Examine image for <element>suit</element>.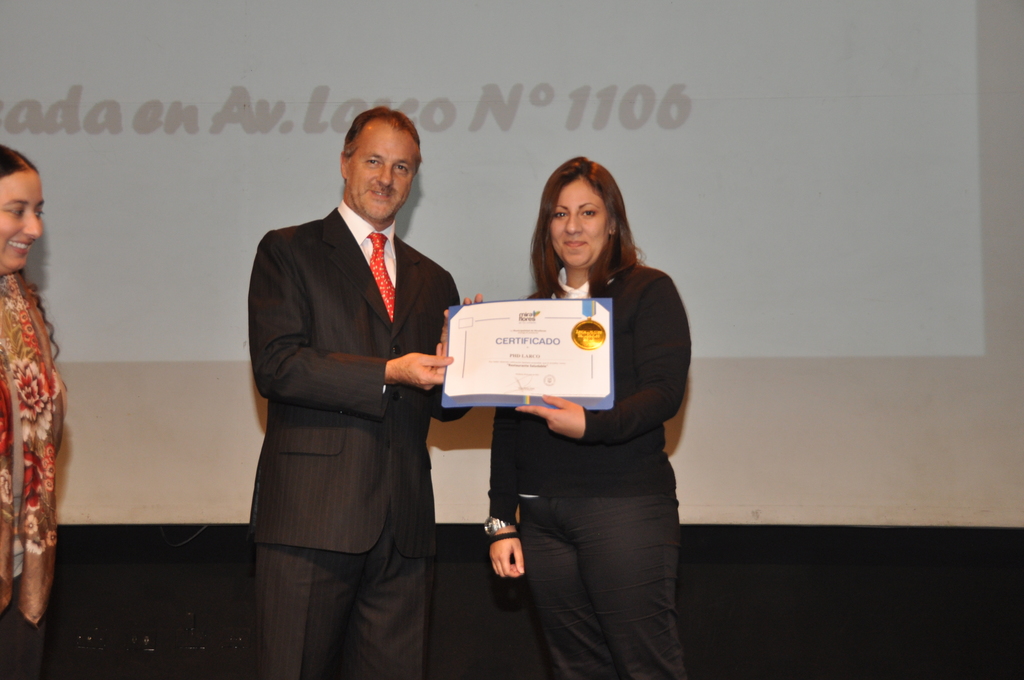
Examination result: BBox(245, 209, 470, 679).
